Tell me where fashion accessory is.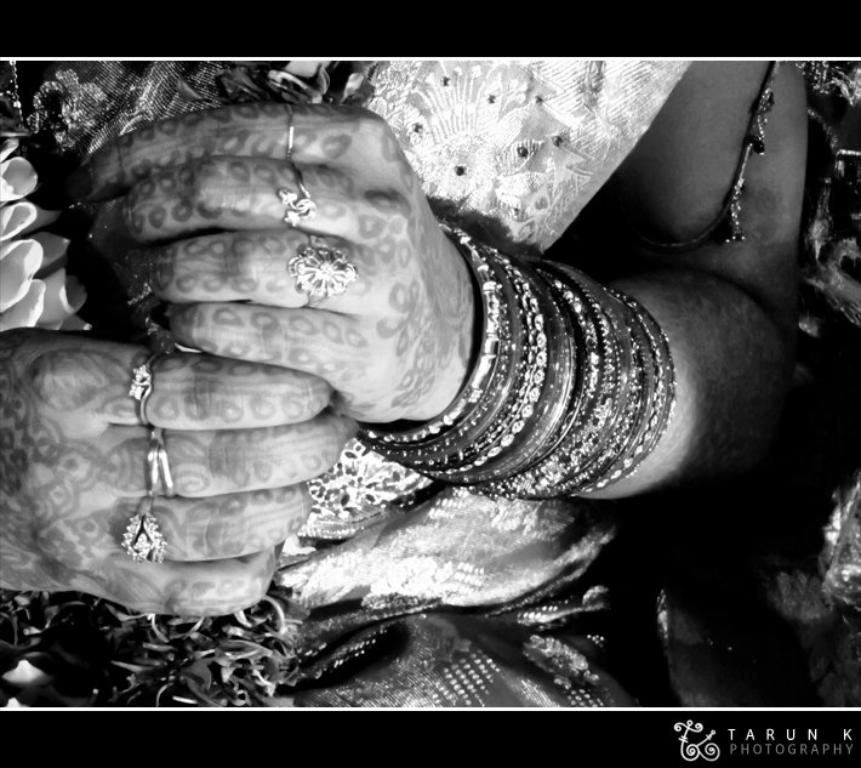
fashion accessory is at 280/169/315/223.
